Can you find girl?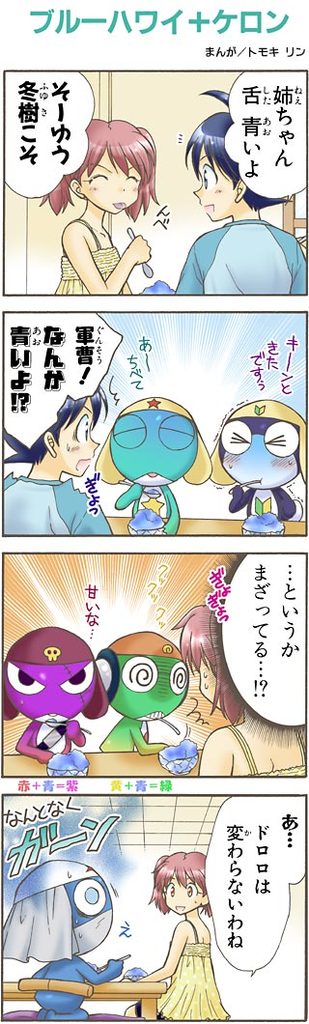
Yes, bounding box: 37:115:155:299.
